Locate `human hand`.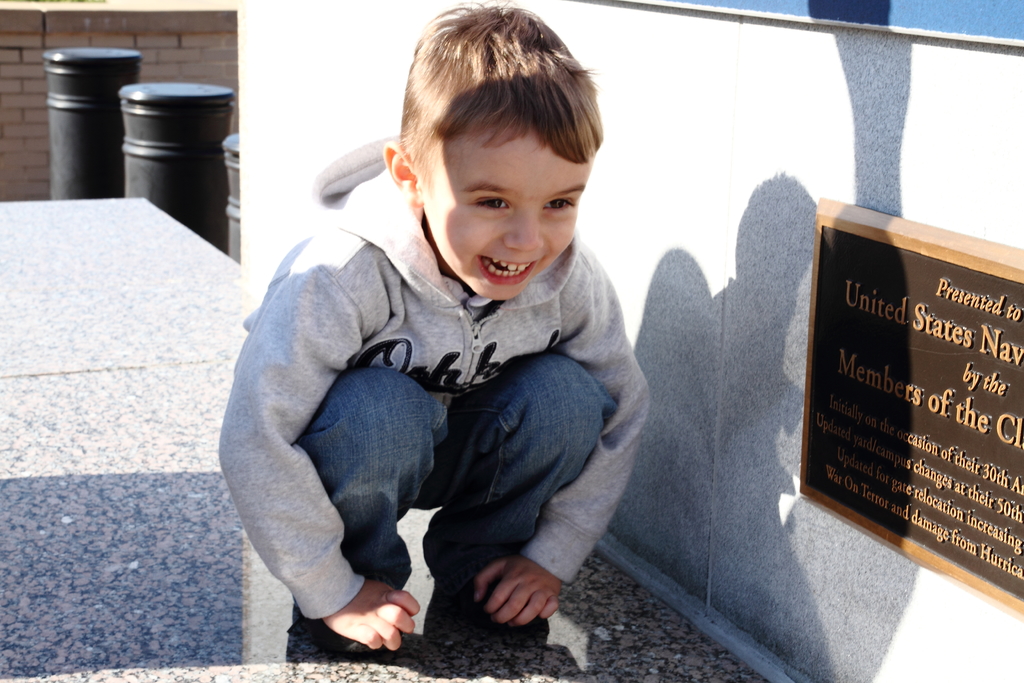
Bounding box: [x1=321, y1=580, x2=417, y2=667].
